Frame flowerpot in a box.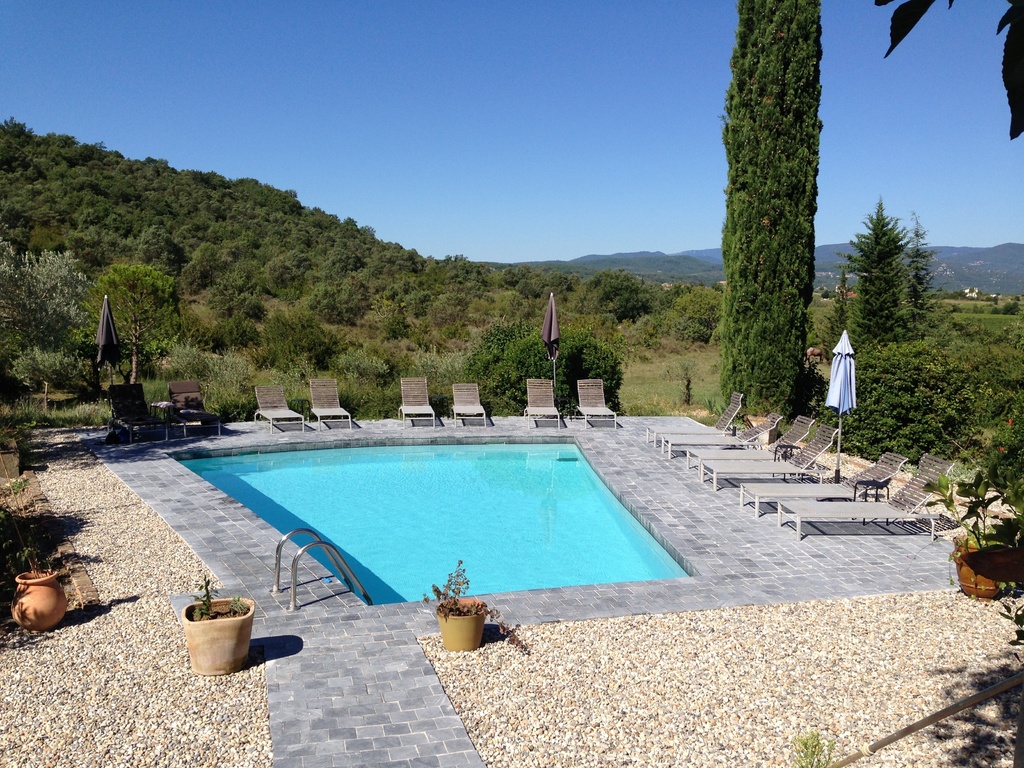
x1=435, y1=594, x2=488, y2=652.
